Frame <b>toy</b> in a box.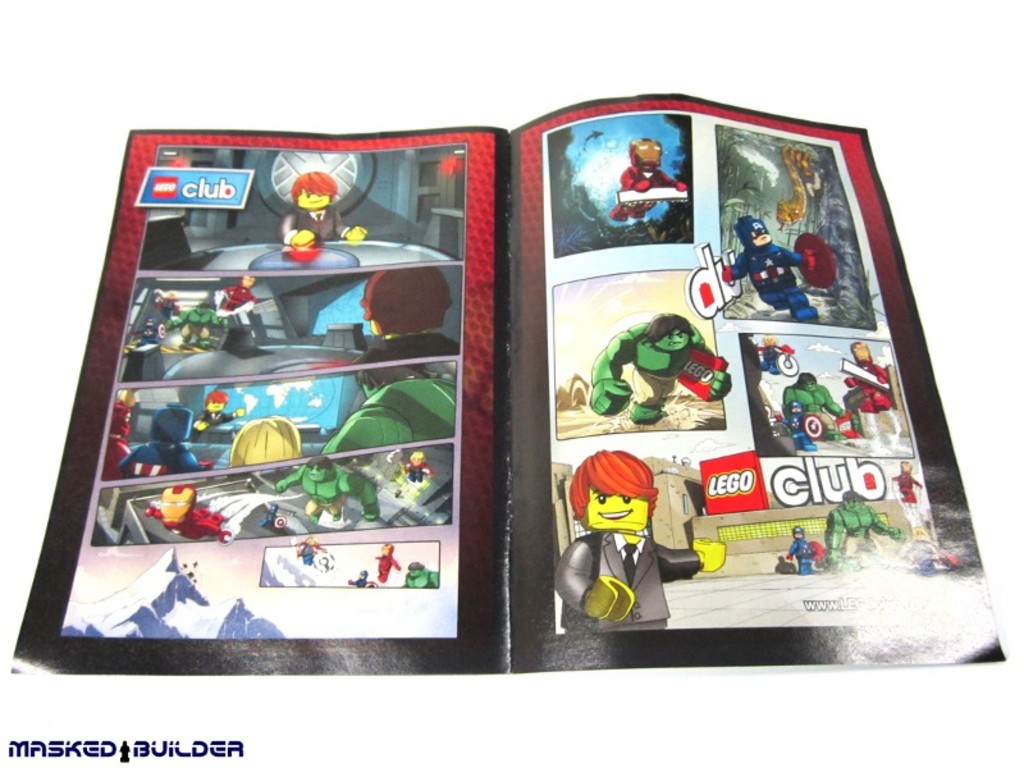
pyautogui.locateOnScreen(723, 212, 833, 323).
